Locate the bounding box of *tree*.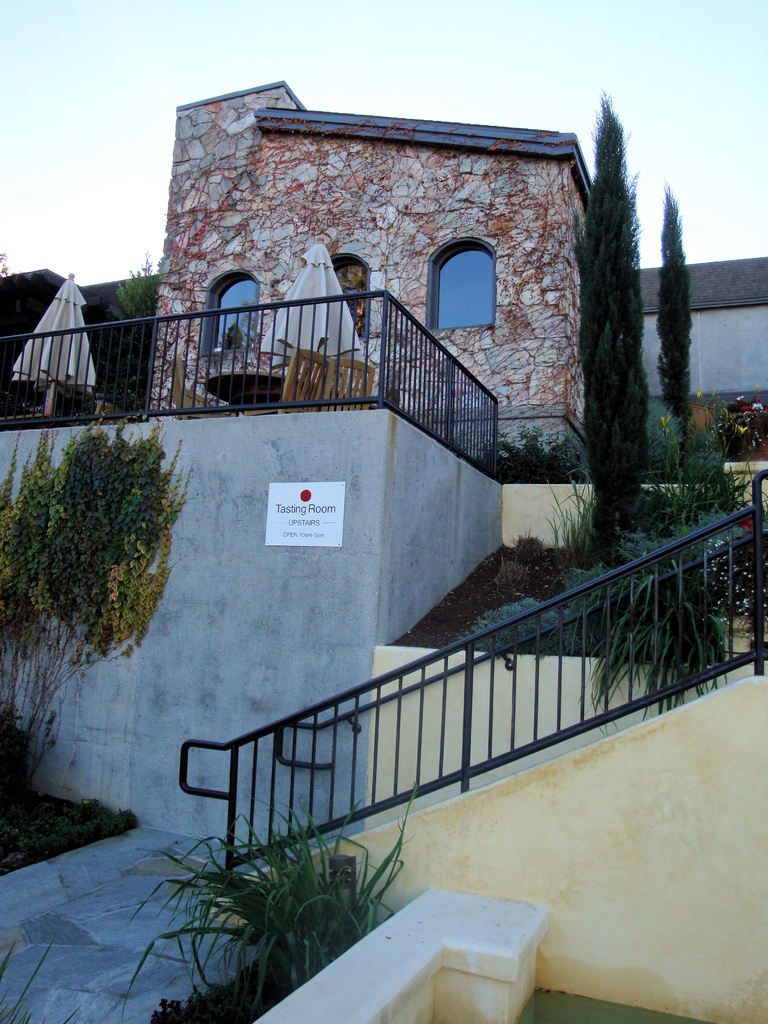
Bounding box: (x1=577, y1=92, x2=644, y2=548).
